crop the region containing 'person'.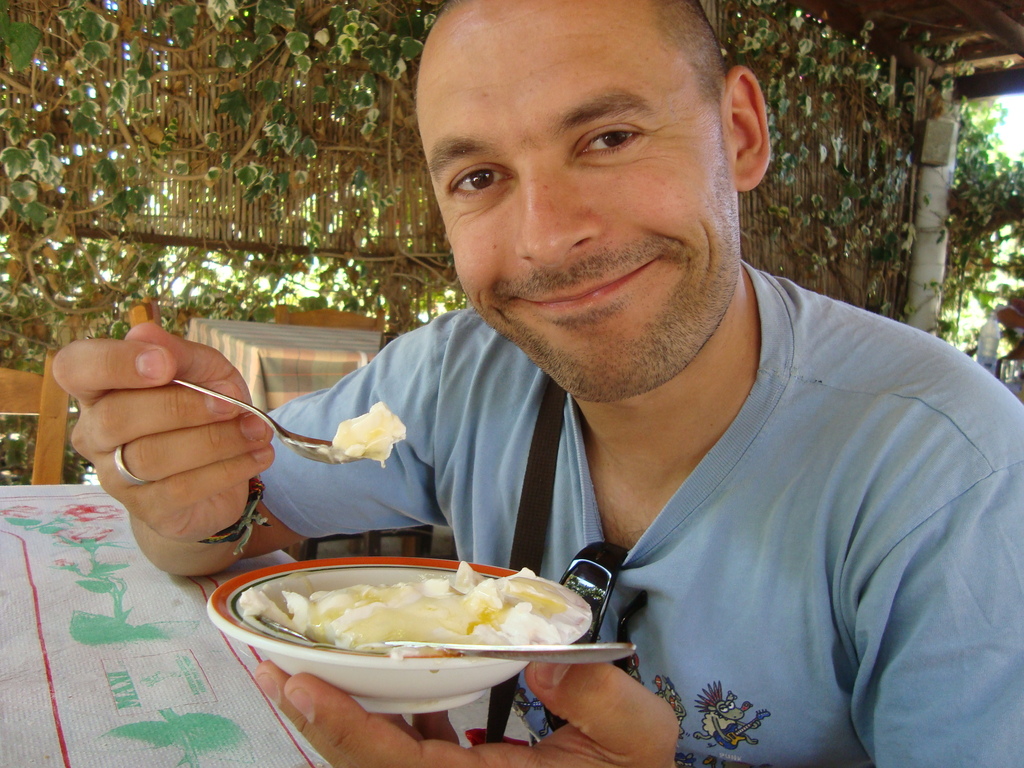
Crop region: l=103, t=43, r=1023, b=722.
